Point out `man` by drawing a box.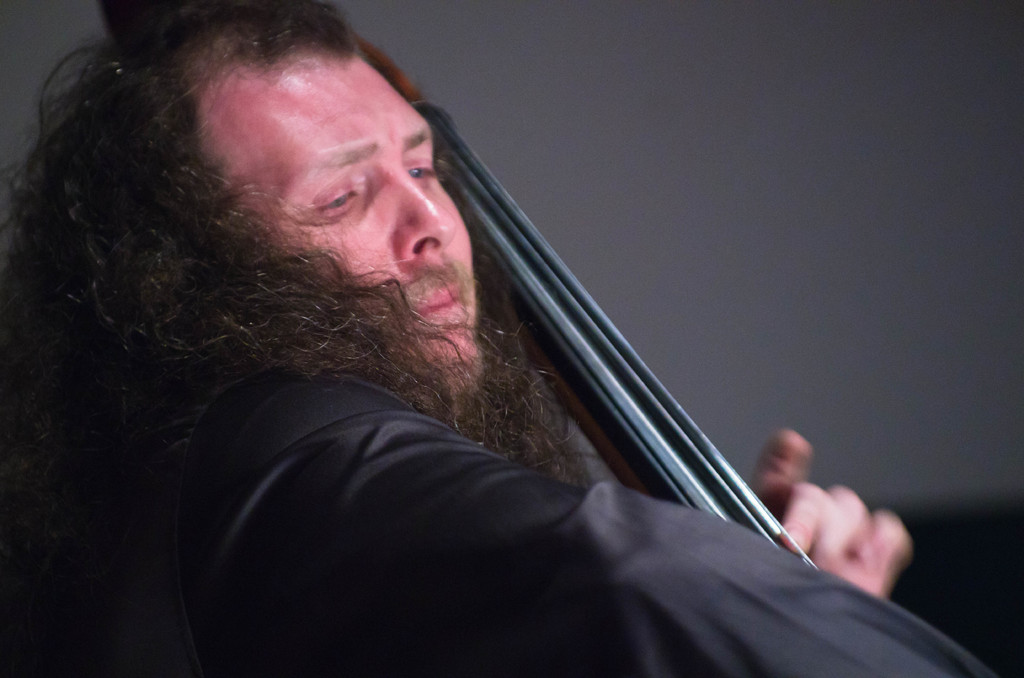
l=0, t=0, r=998, b=677.
